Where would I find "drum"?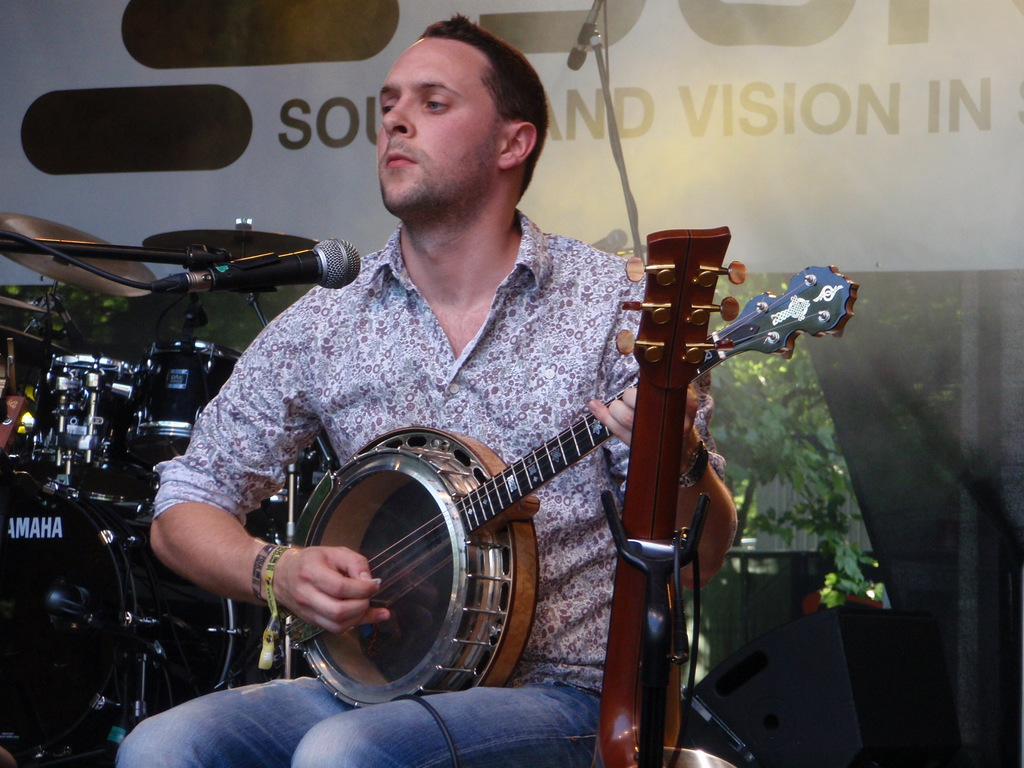
At 26 355 144 483.
